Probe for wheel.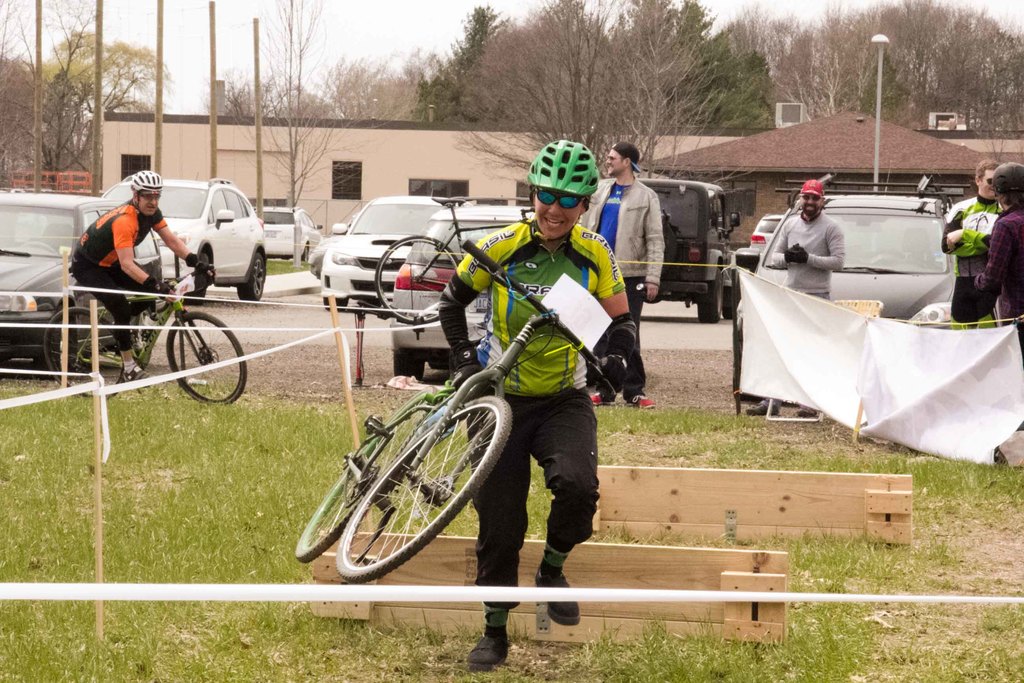
Probe result: 166,312,246,408.
